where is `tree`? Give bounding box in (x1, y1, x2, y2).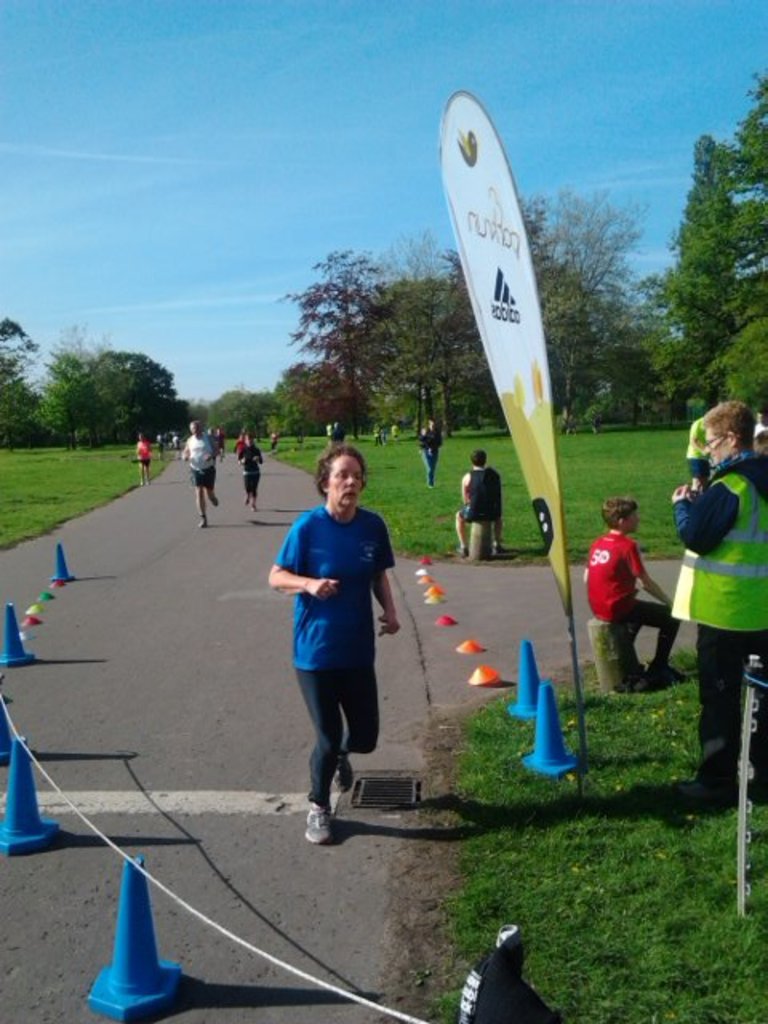
(197, 378, 280, 448).
